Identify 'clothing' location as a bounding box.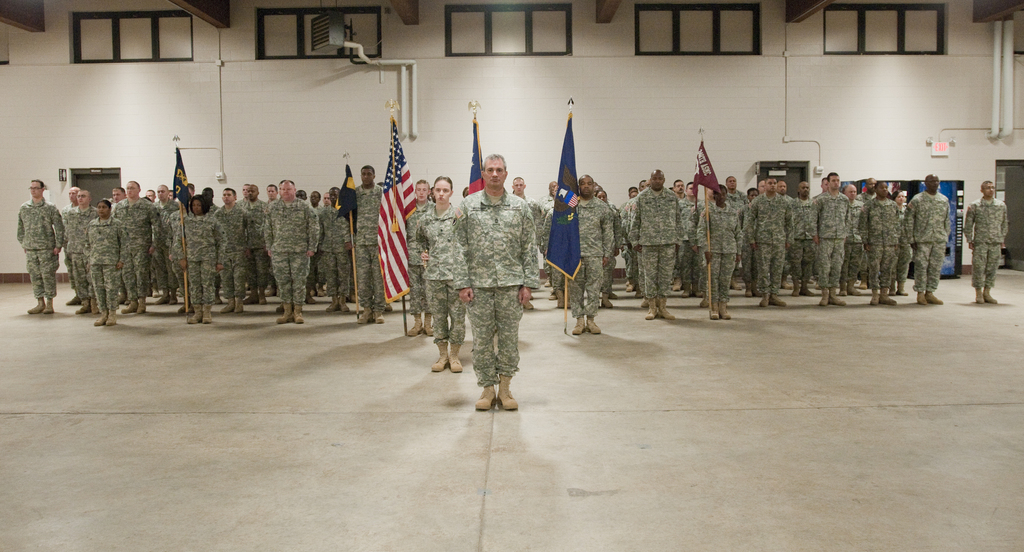
(538,193,552,207).
